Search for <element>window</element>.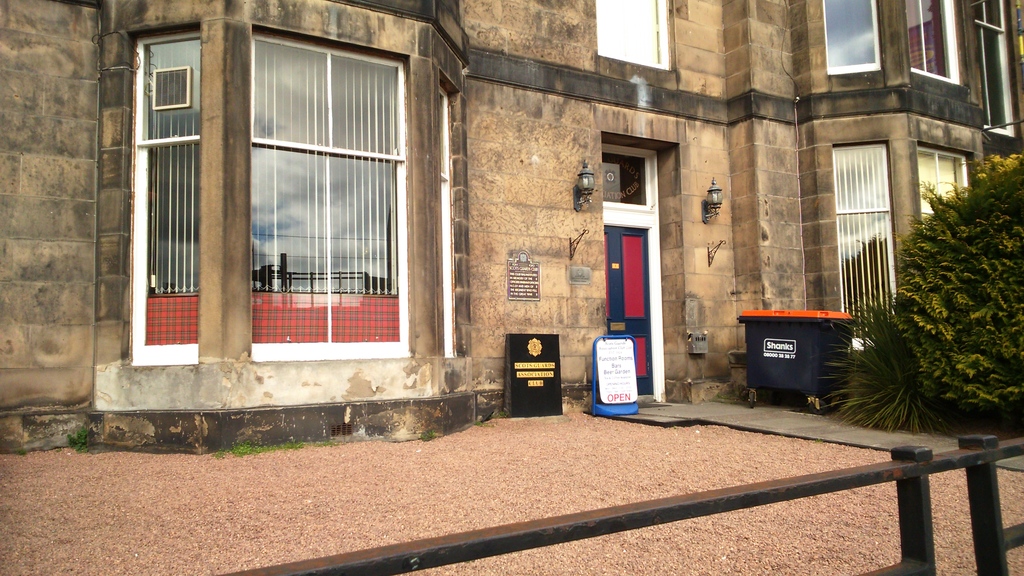
Found at [x1=968, y1=1, x2=1020, y2=136].
